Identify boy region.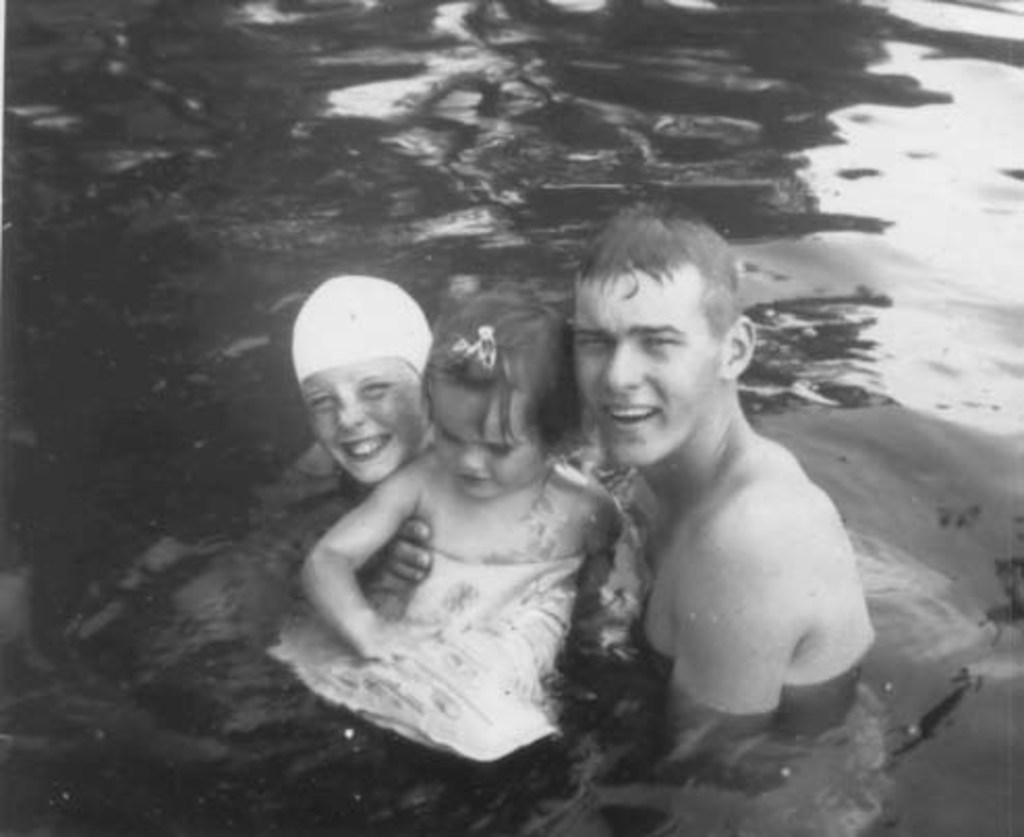
Region: crop(280, 271, 597, 495).
